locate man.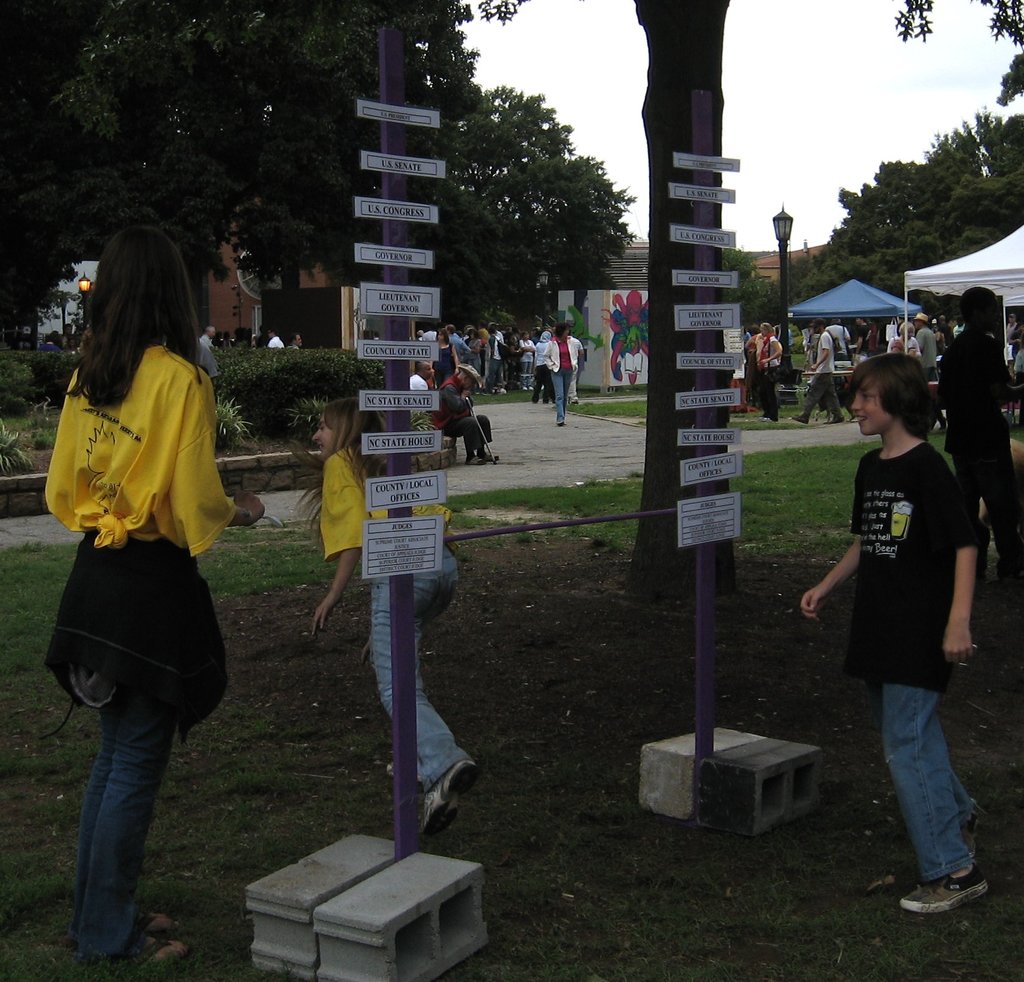
Bounding box: 788, 311, 851, 429.
